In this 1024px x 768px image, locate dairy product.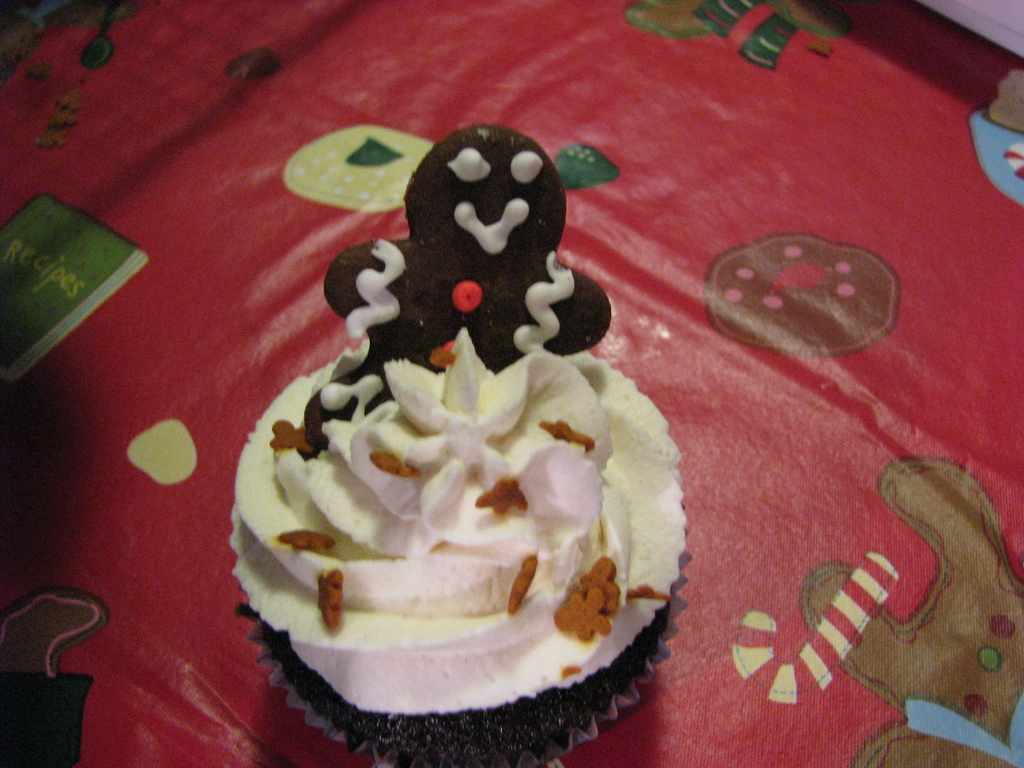
Bounding box: BBox(241, 129, 684, 709).
